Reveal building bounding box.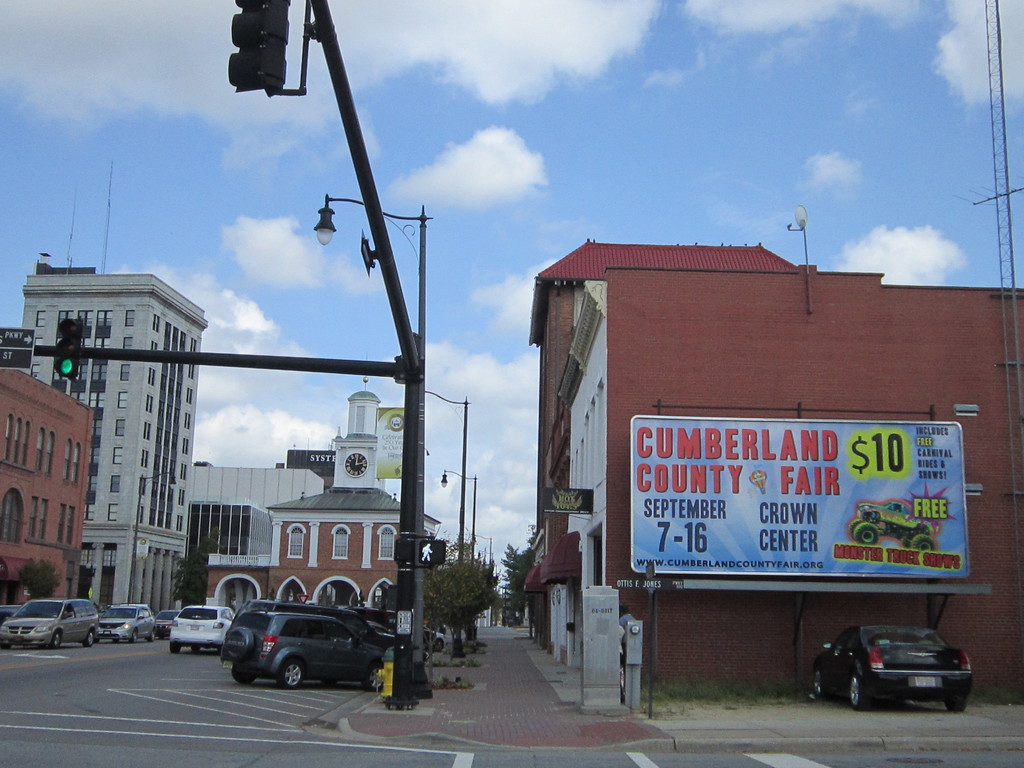
Revealed: bbox=(523, 239, 797, 659).
